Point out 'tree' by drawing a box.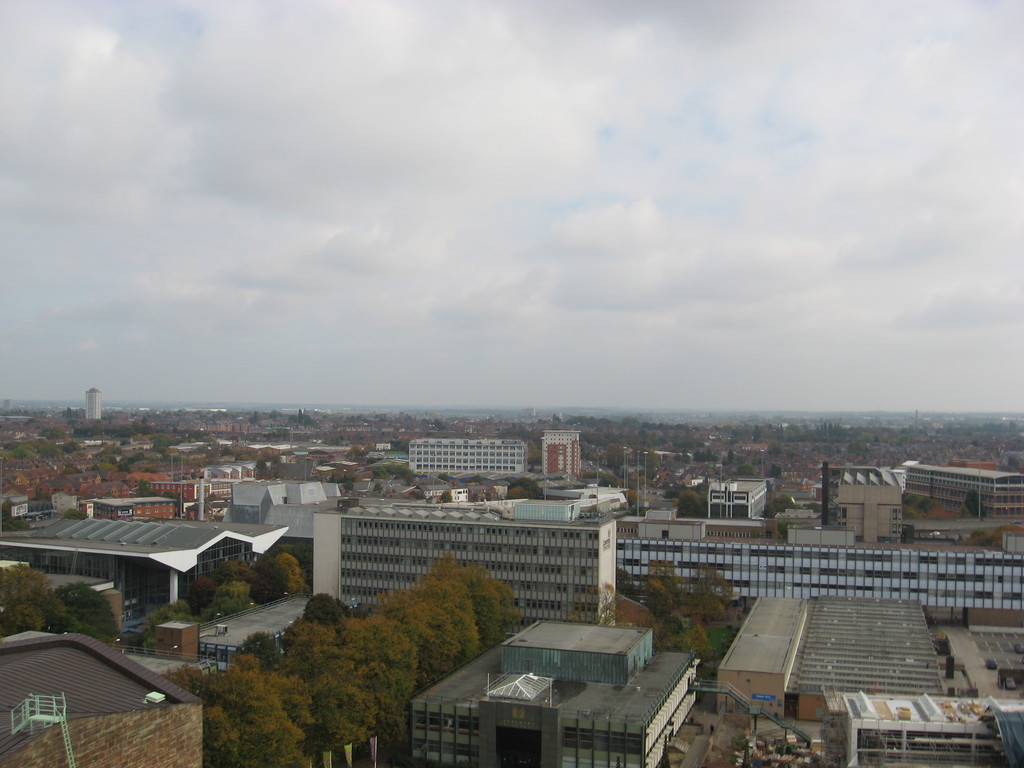
box=[346, 442, 369, 458].
